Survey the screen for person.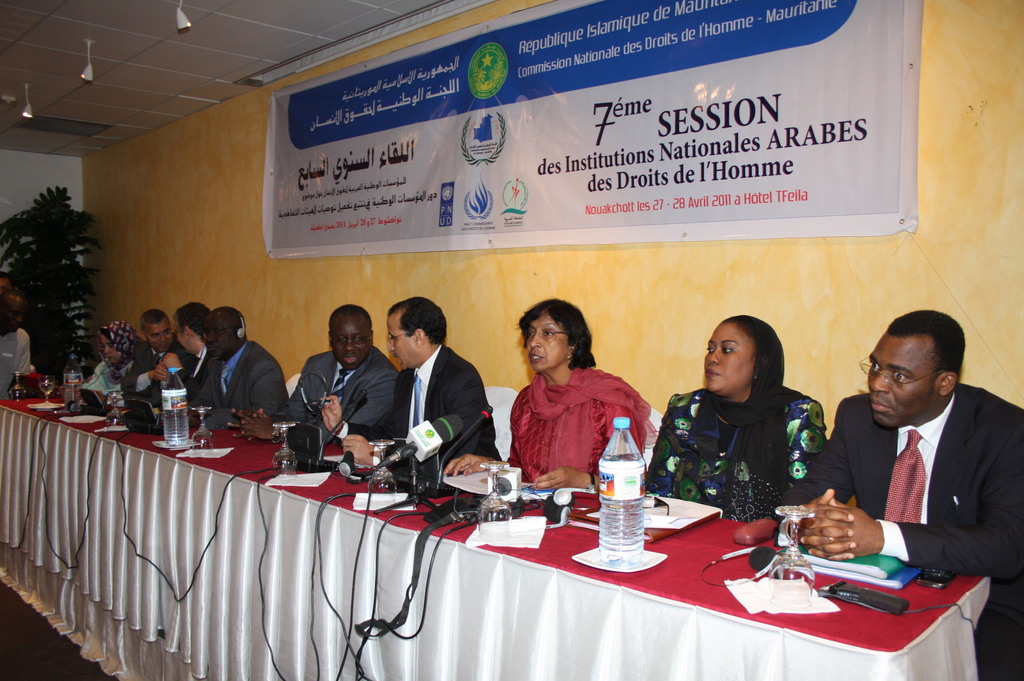
Survey found: (680, 311, 834, 536).
